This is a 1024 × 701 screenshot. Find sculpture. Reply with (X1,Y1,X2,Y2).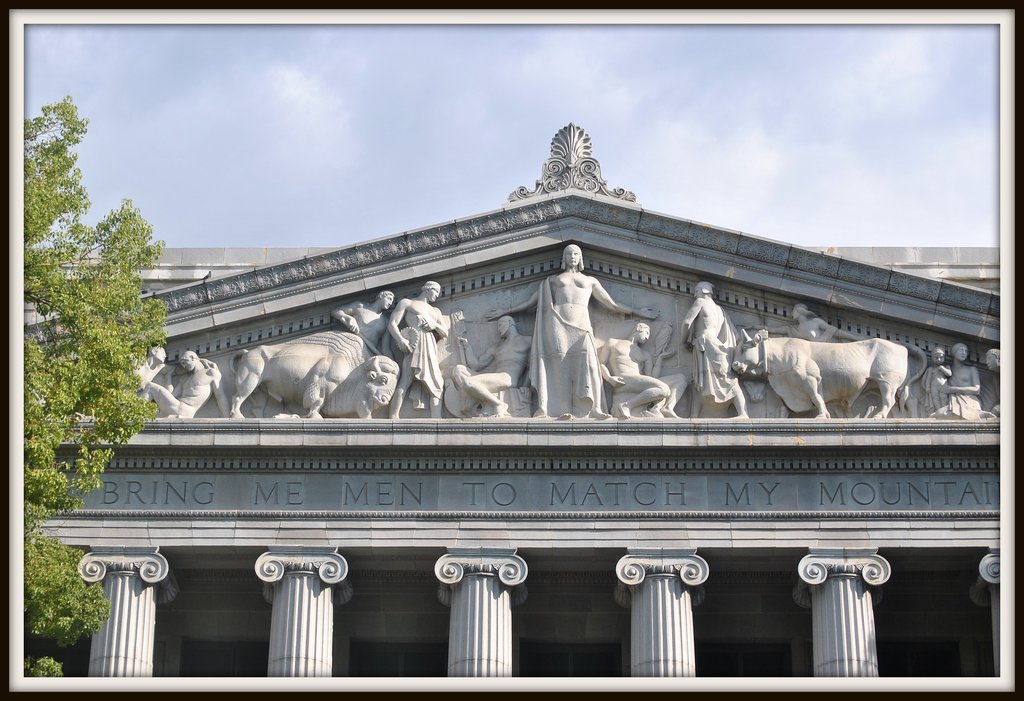
(388,284,450,419).
